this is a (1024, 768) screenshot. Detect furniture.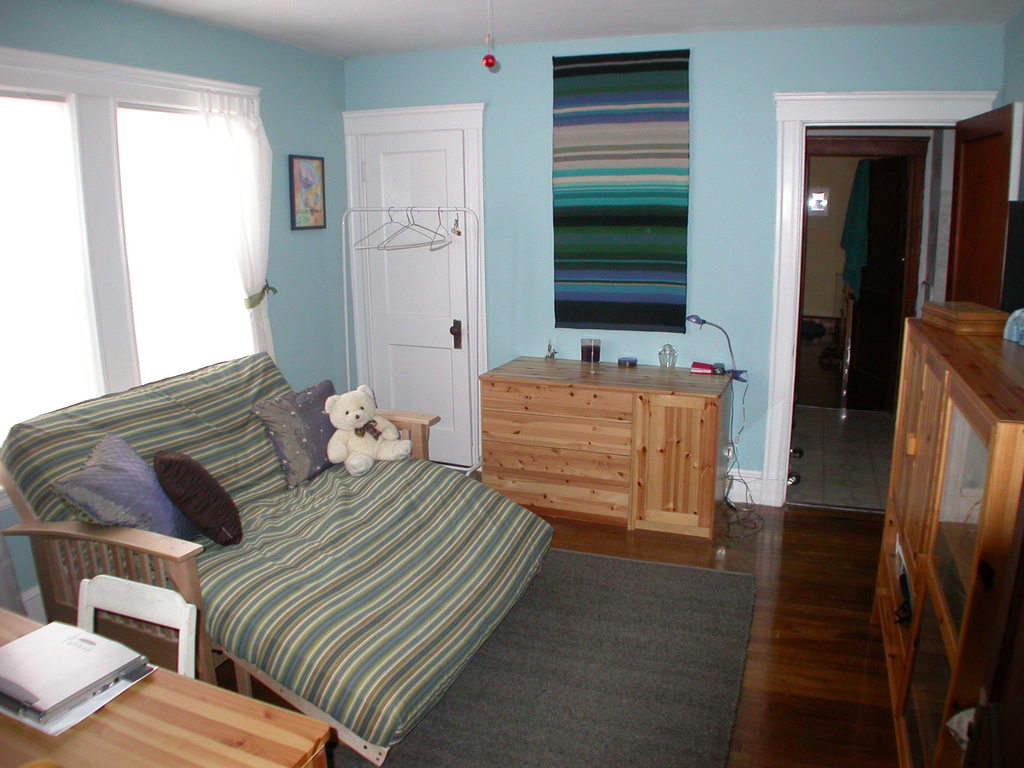
(874,317,1023,767).
